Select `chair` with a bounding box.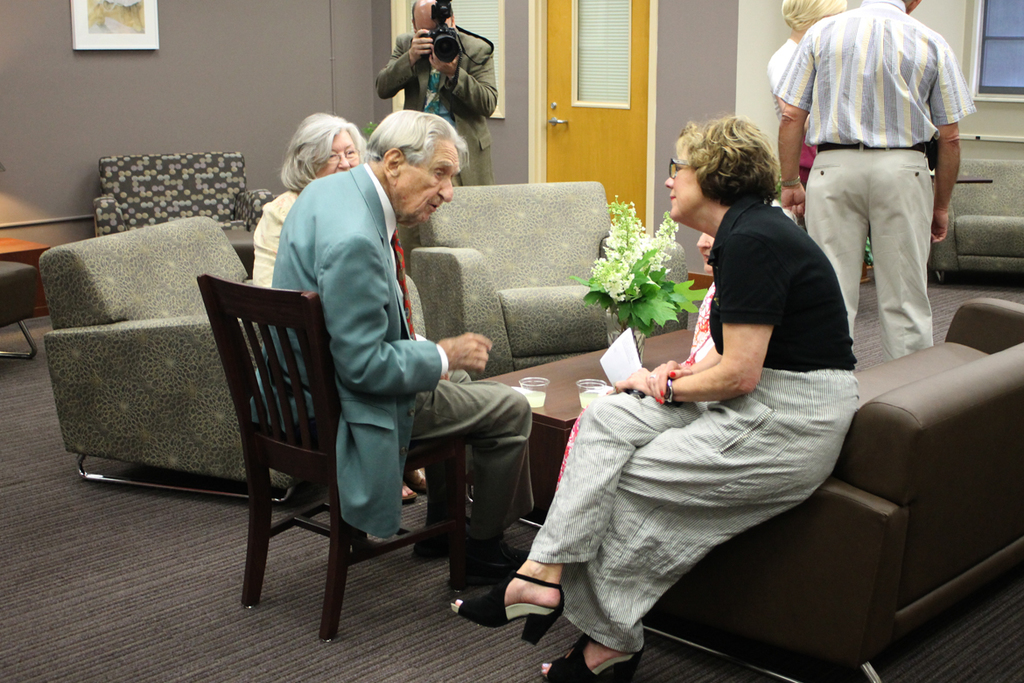
box=[93, 158, 284, 272].
